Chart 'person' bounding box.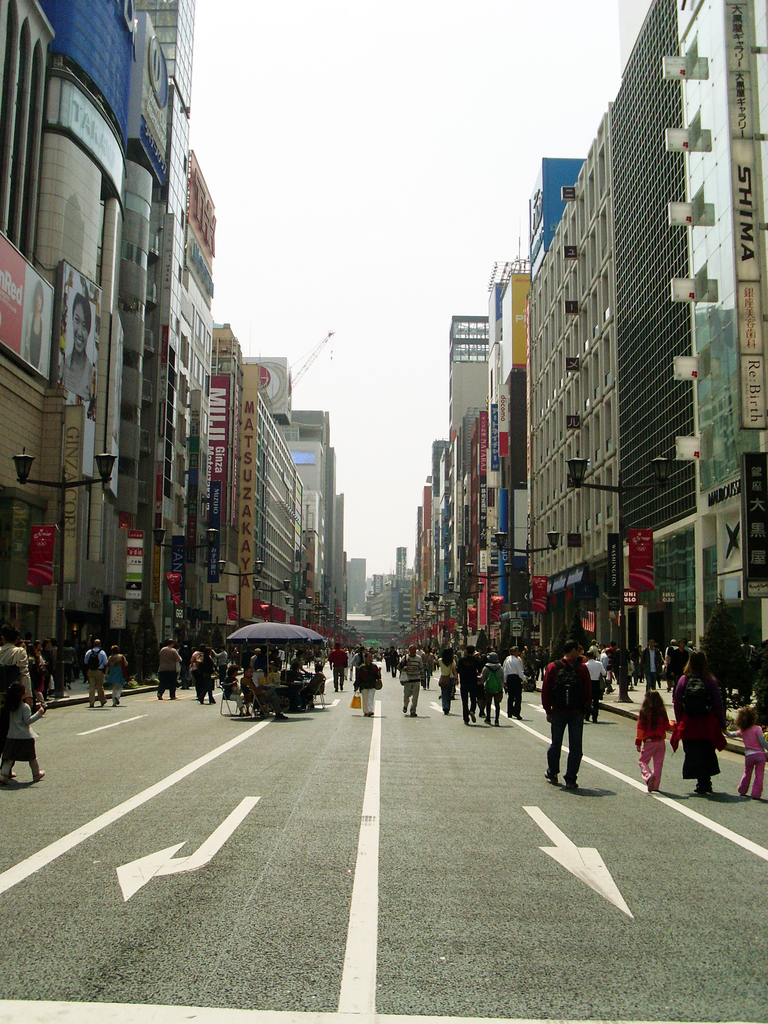
Charted: (86,636,109,703).
